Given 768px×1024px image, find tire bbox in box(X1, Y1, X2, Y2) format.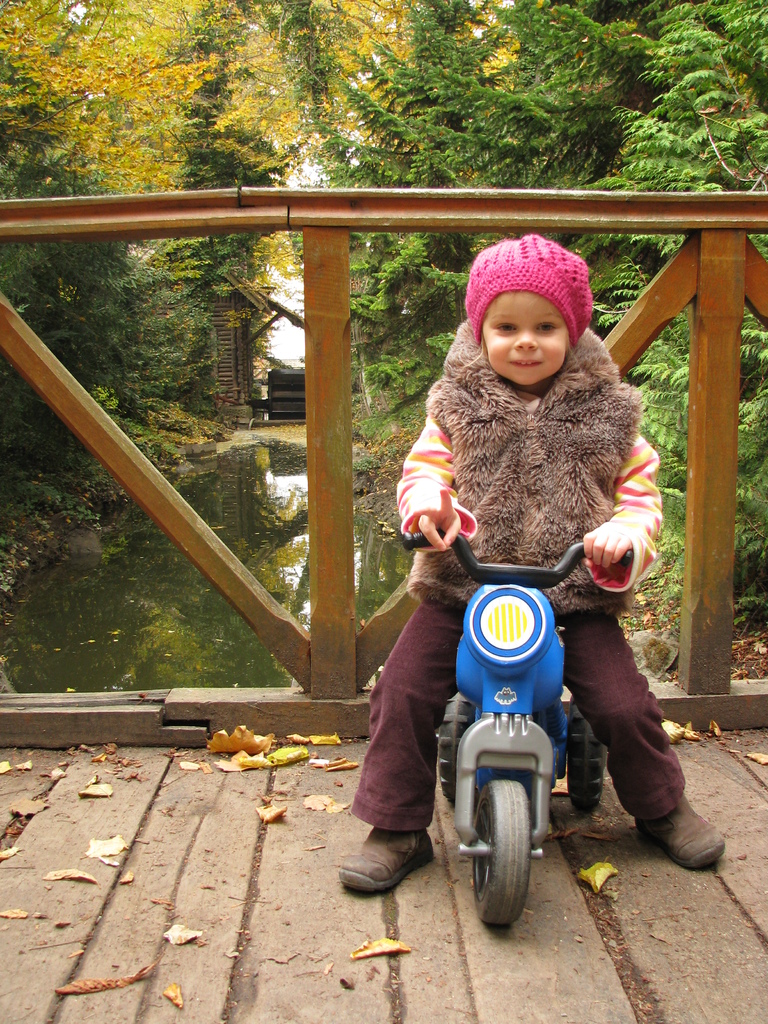
box(472, 780, 532, 930).
